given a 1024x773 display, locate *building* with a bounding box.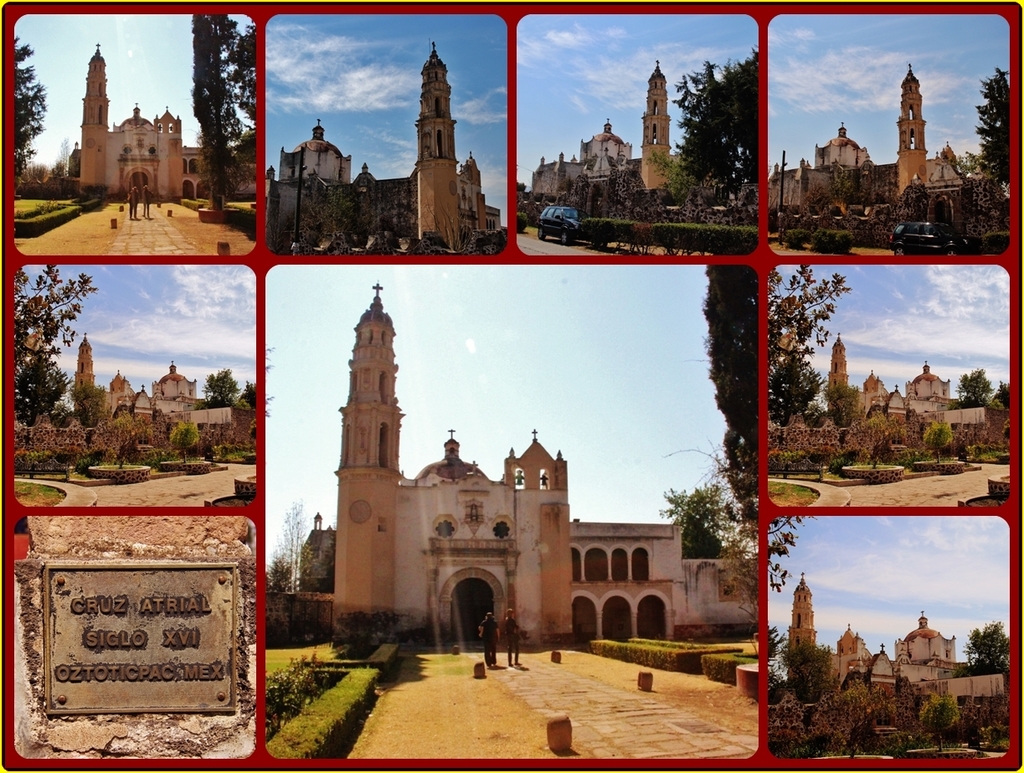
Located: <box>64,39,265,183</box>.
